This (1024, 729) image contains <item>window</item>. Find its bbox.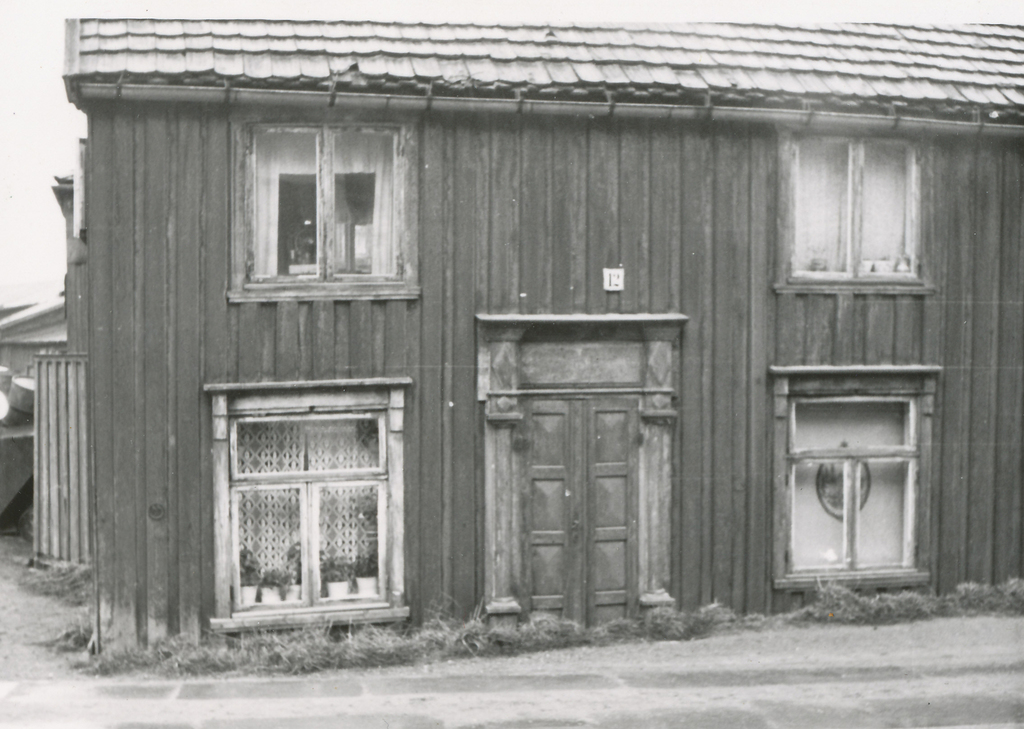
<region>785, 391, 918, 573</region>.
